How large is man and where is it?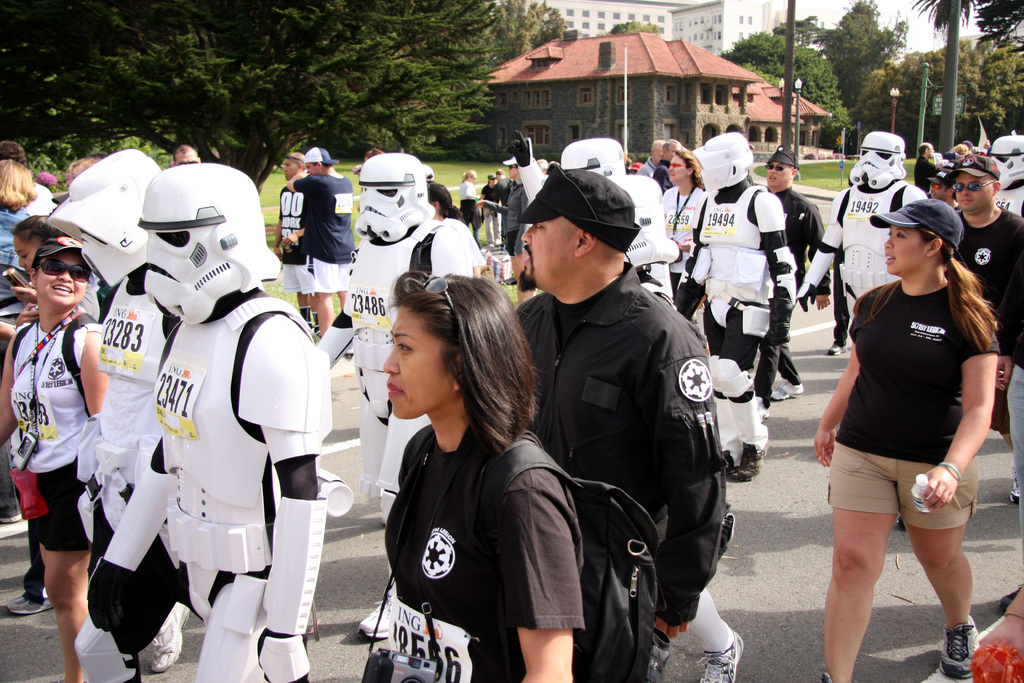
Bounding box: (284, 137, 358, 347).
